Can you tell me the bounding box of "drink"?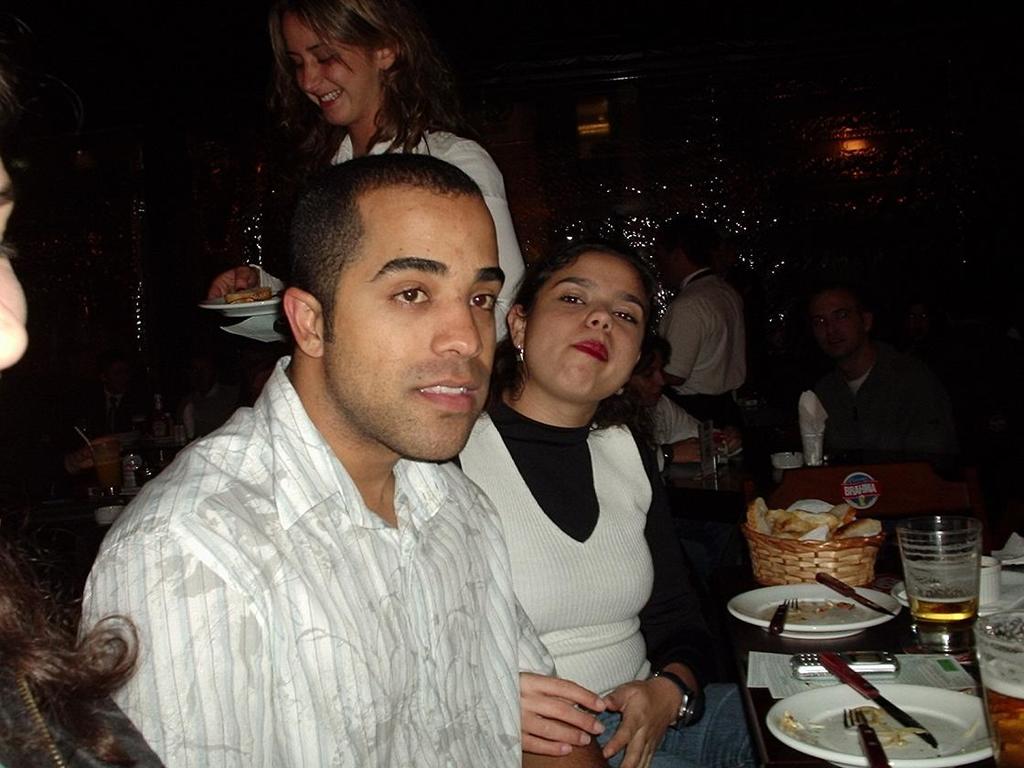
(910, 582, 977, 621).
